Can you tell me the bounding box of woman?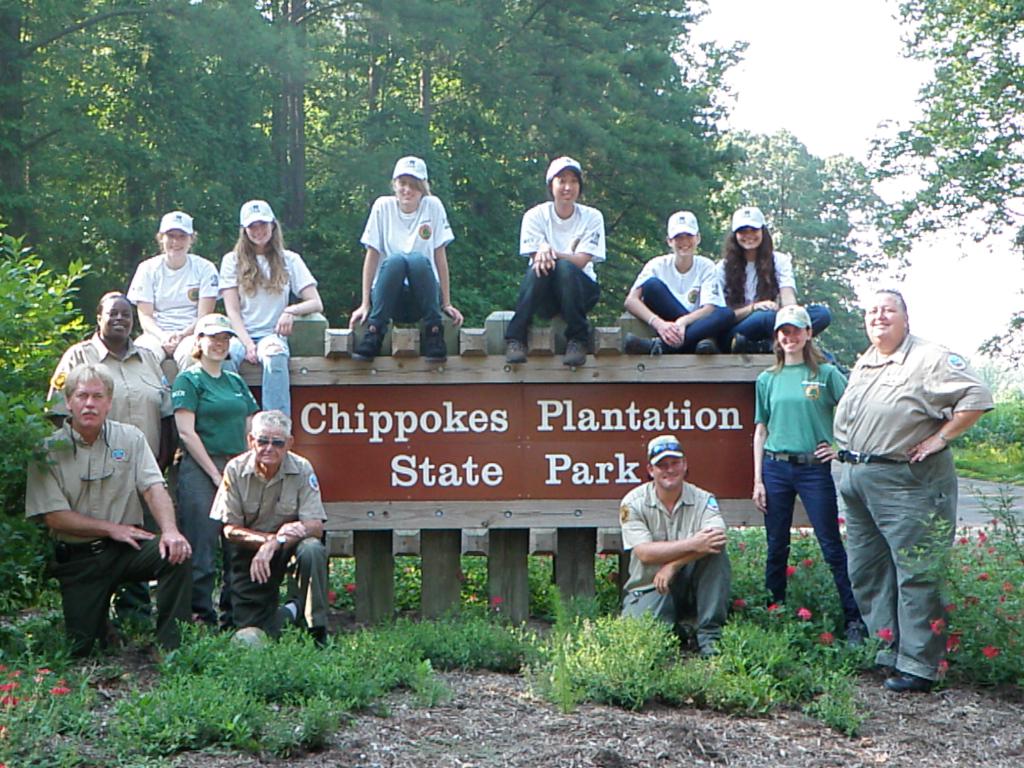
crop(217, 199, 324, 431).
